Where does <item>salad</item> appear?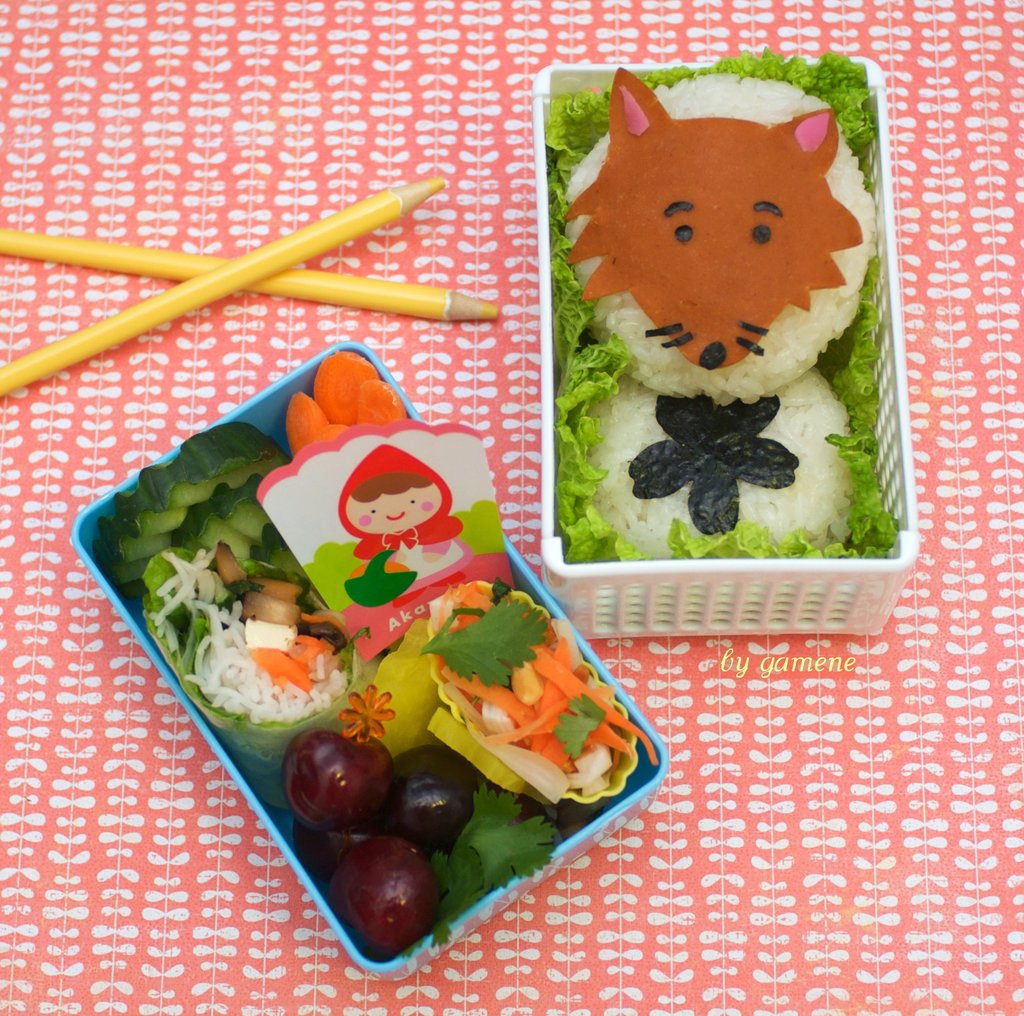
Appears at {"left": 86, "top": 338, "right": 664, "bottom": 970}.
